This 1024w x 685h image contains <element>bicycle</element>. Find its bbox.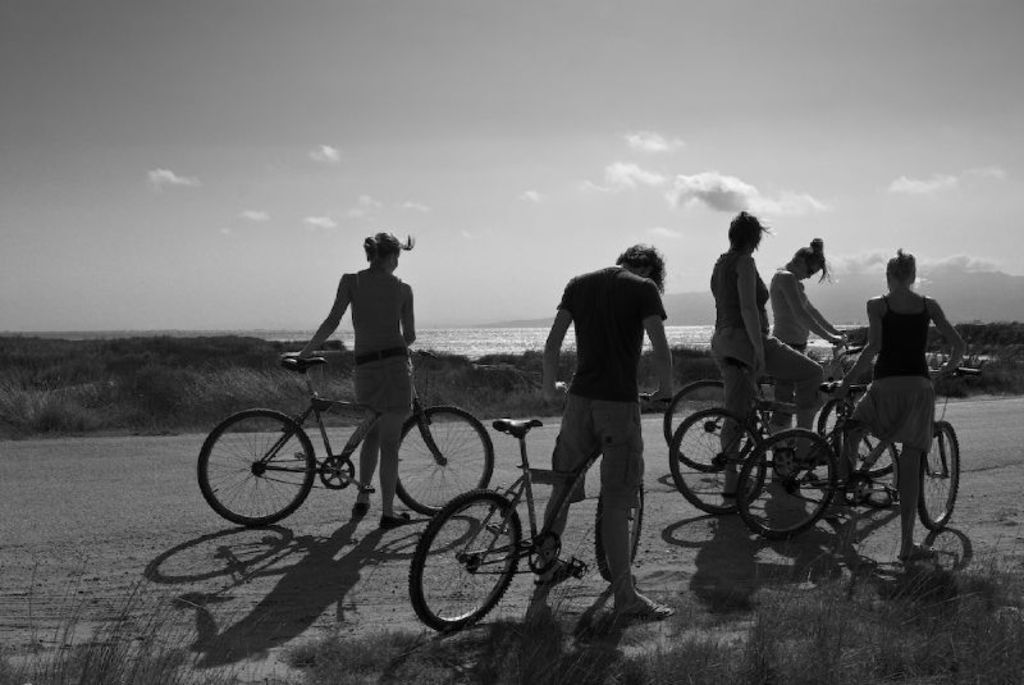
rect(673, 343, 887, 520).
